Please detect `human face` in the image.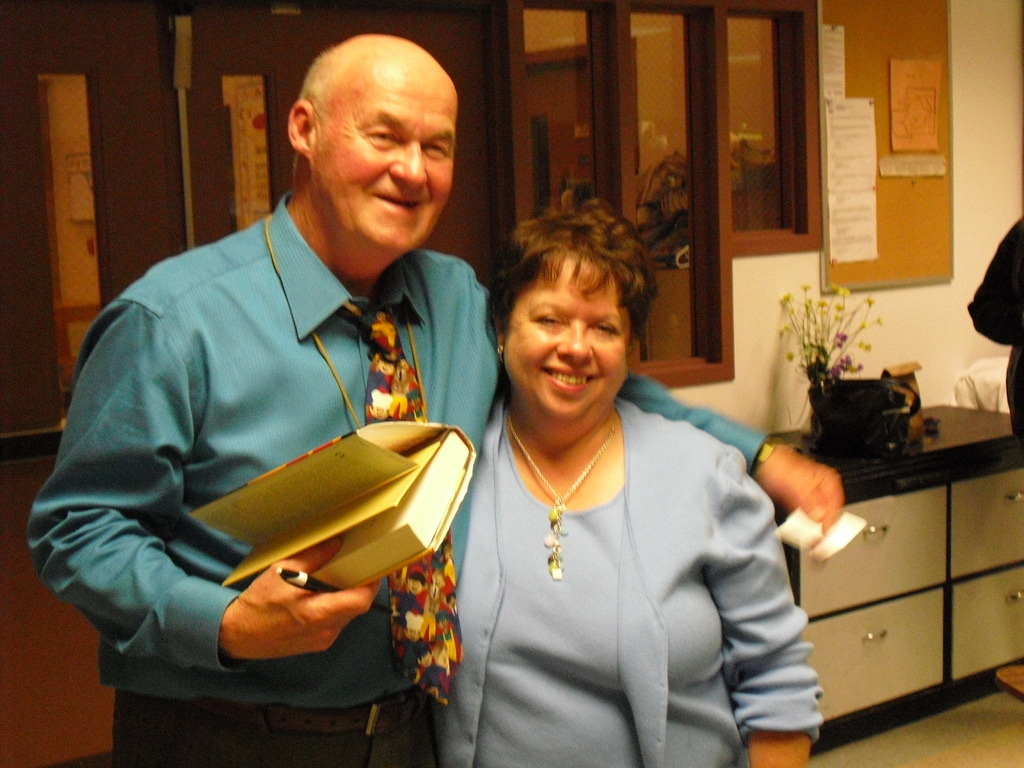
[x1=312, y1=72, x2=458, y2=257].
